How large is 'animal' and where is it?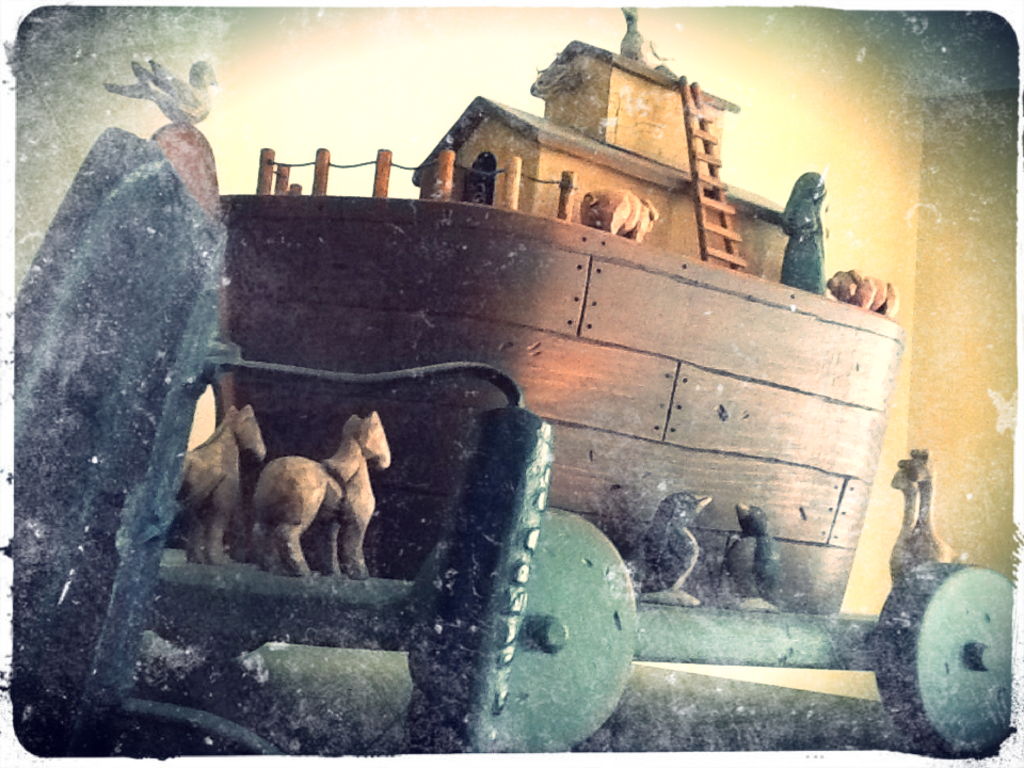
Bounding box: [left=633, top=491, right=717, bottom=604].
